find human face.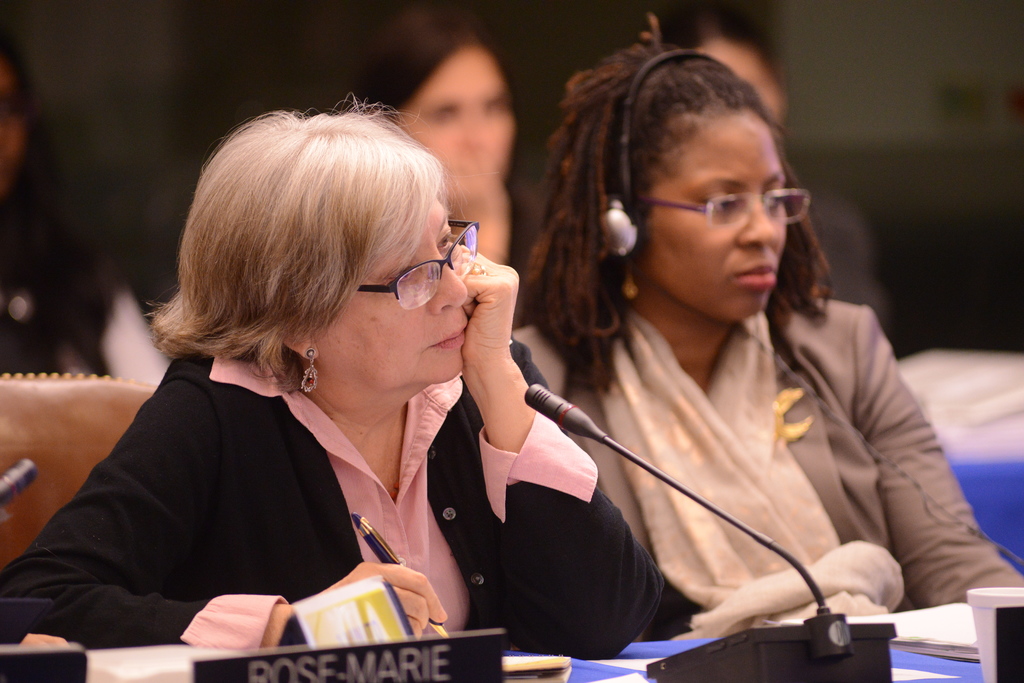
region(319, 184, 467, 381).
